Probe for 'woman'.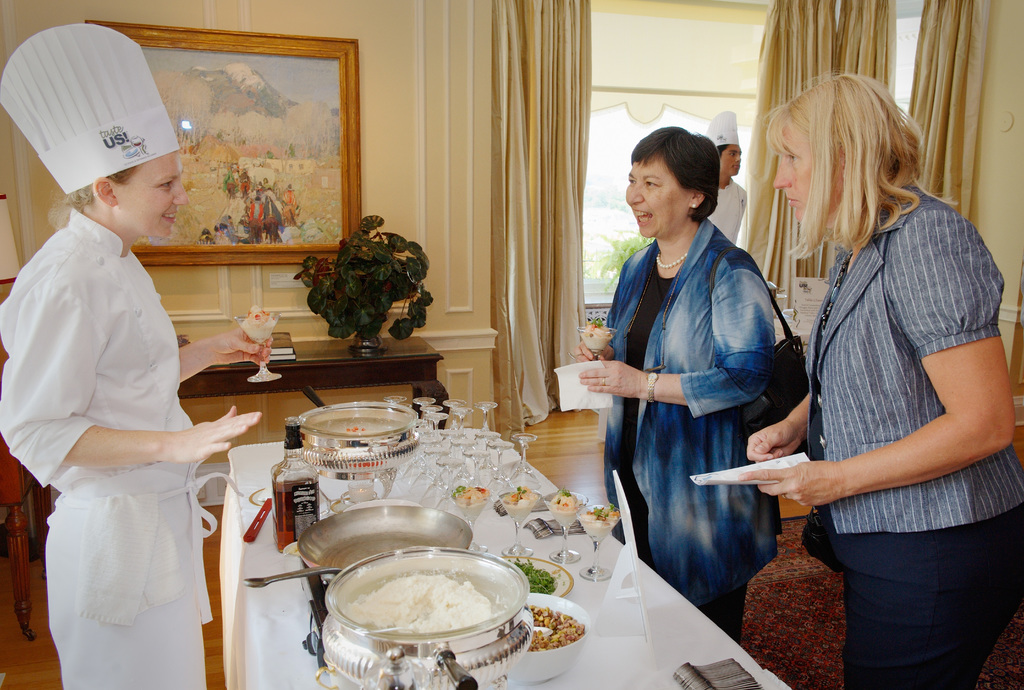
Probe result: locate(579, 126, 801, 639).
